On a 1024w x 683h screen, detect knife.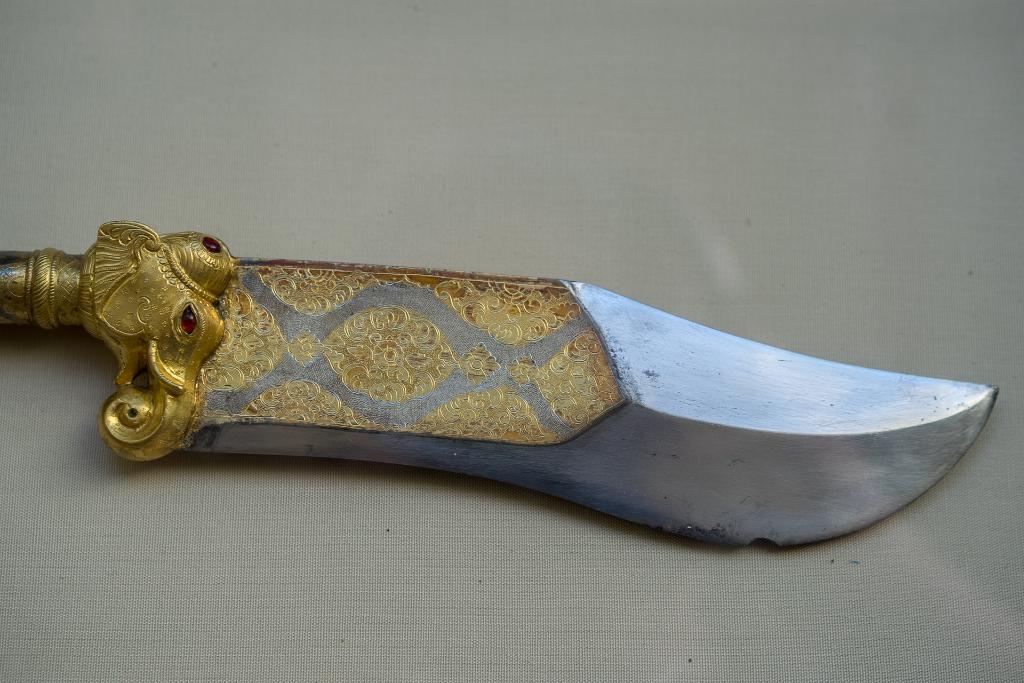
(left=0, top=215, right=997, bottom=552).
